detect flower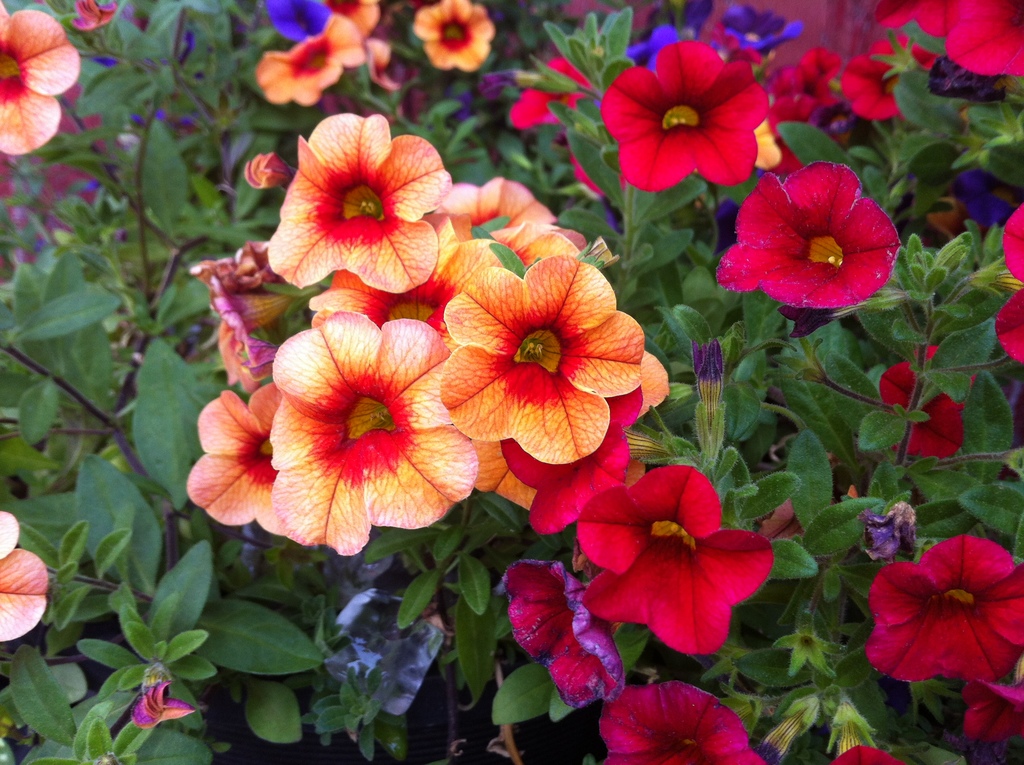
locate(332, 0, 380, 36)
